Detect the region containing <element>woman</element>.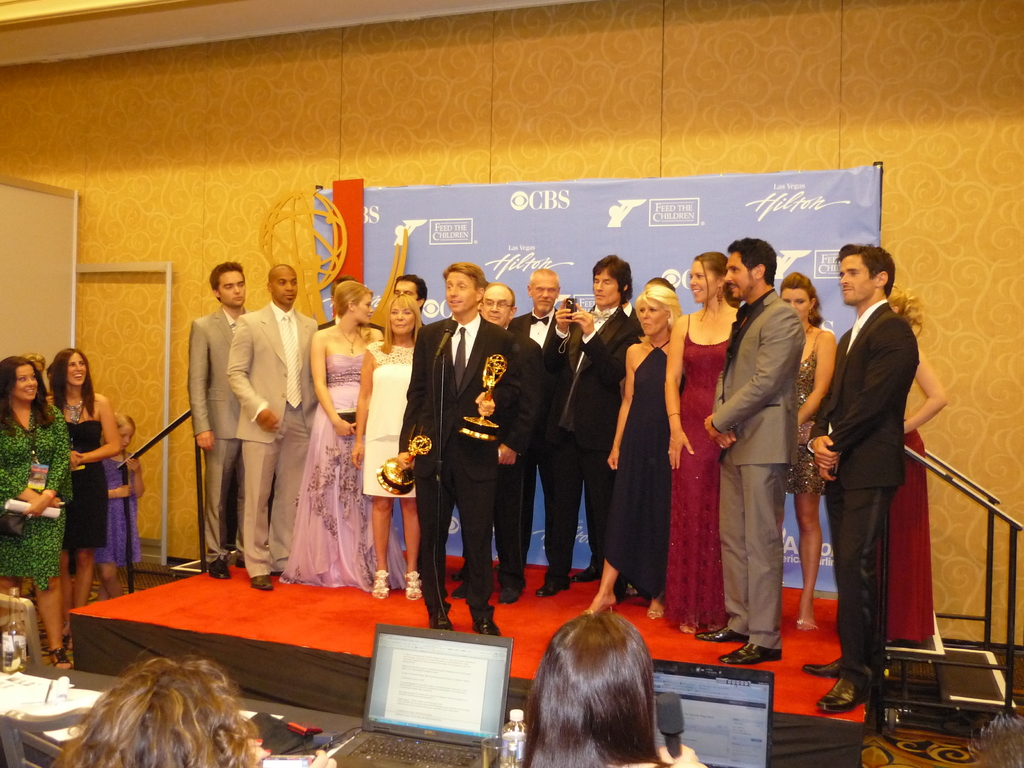
Rect(47, 343, 120, 644).
